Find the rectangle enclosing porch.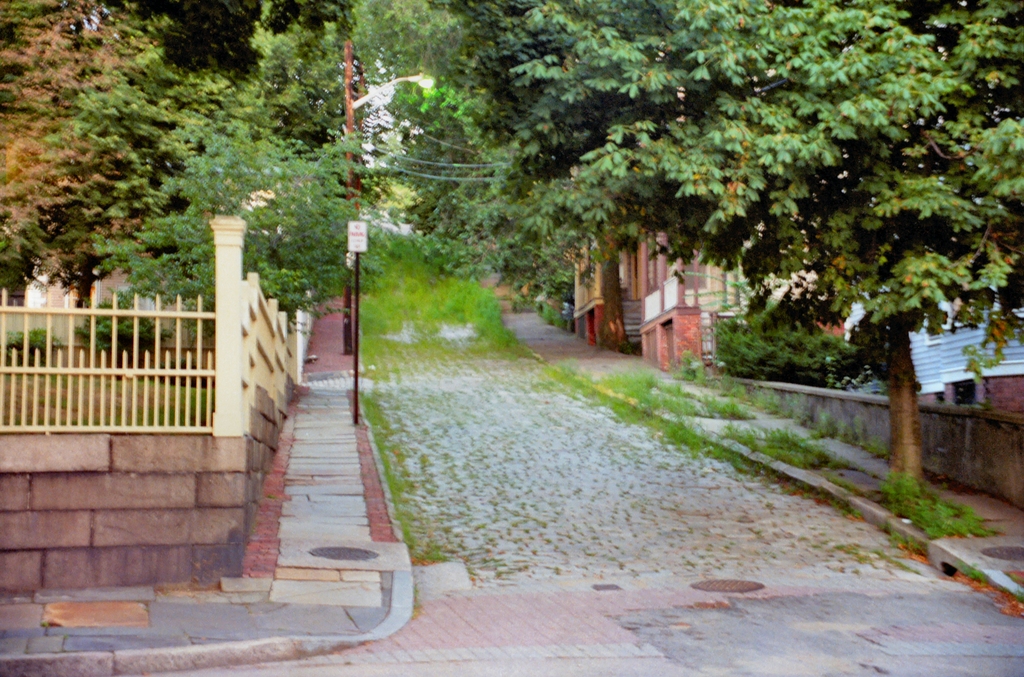
(left=0, top=215, right=325, bottom=615).
